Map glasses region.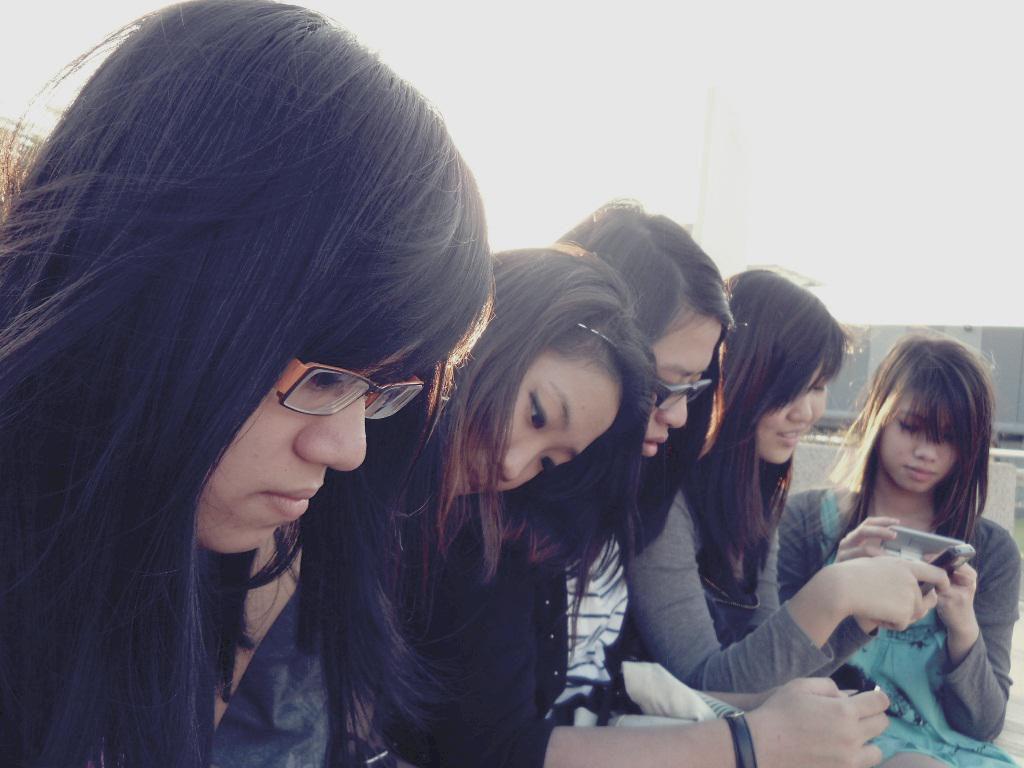
Mapped to region(650, 379, 720, 420).
